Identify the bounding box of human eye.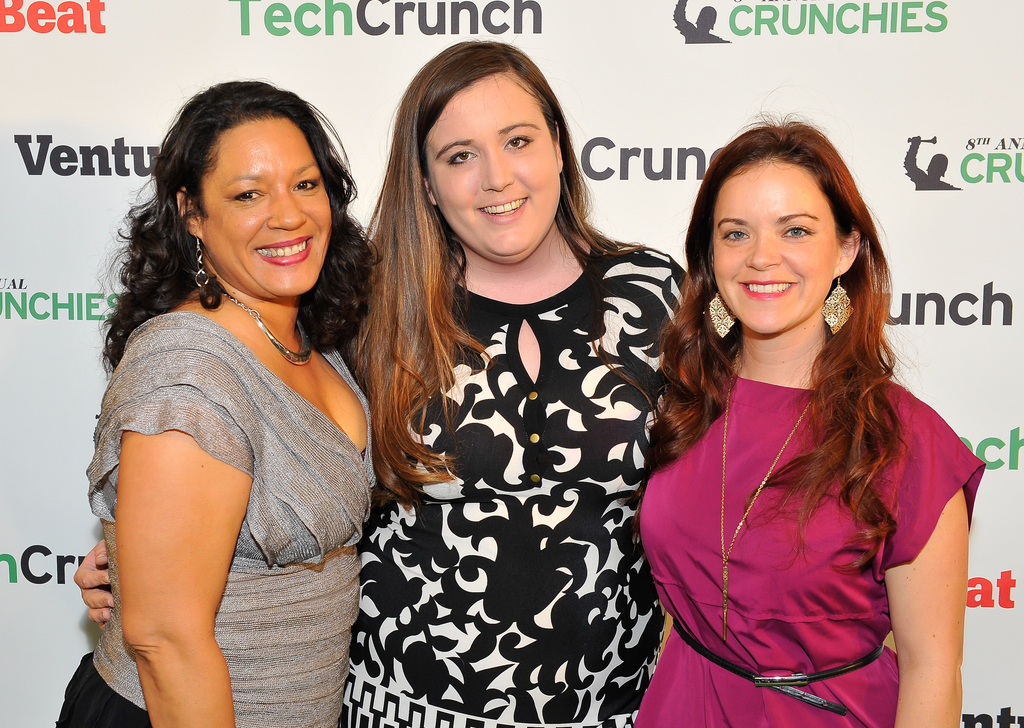
(287,172,319,194).
